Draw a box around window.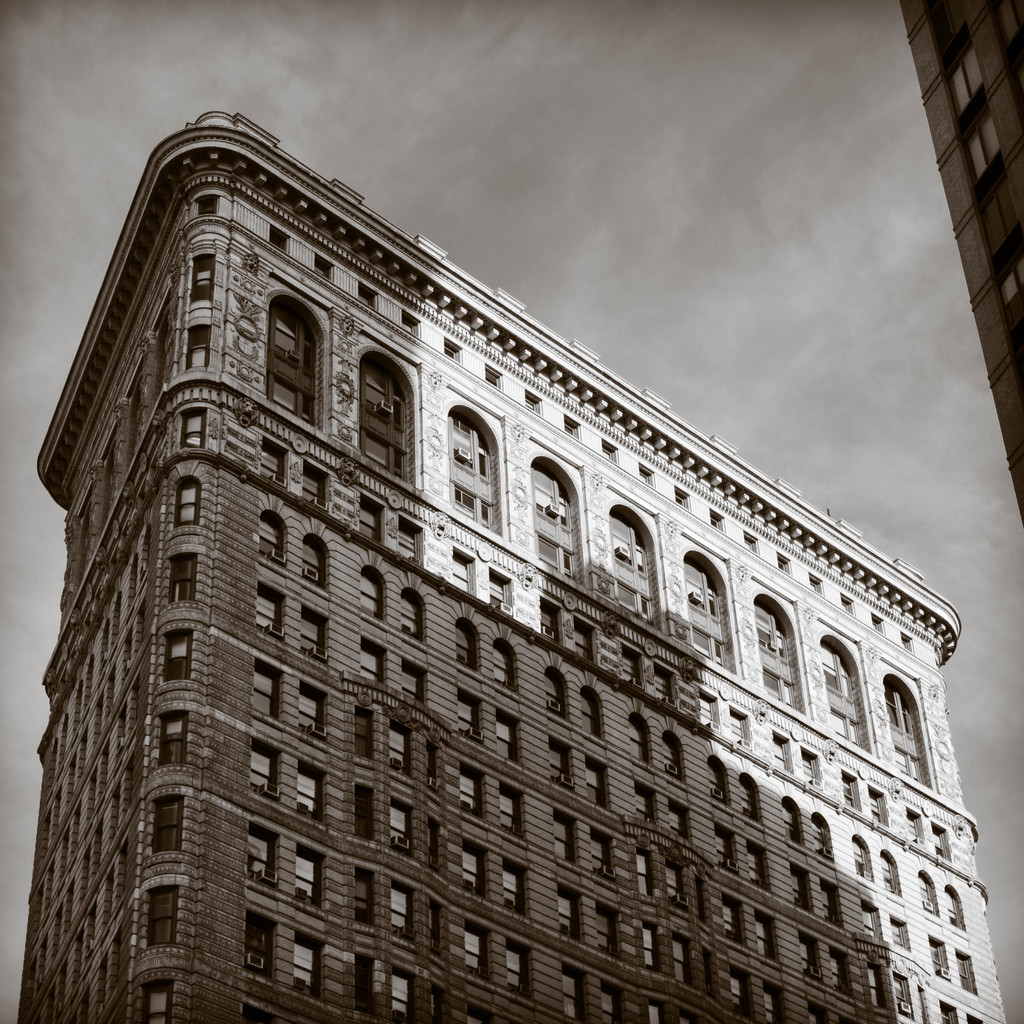
BBox(888, 918, 911, 956).
